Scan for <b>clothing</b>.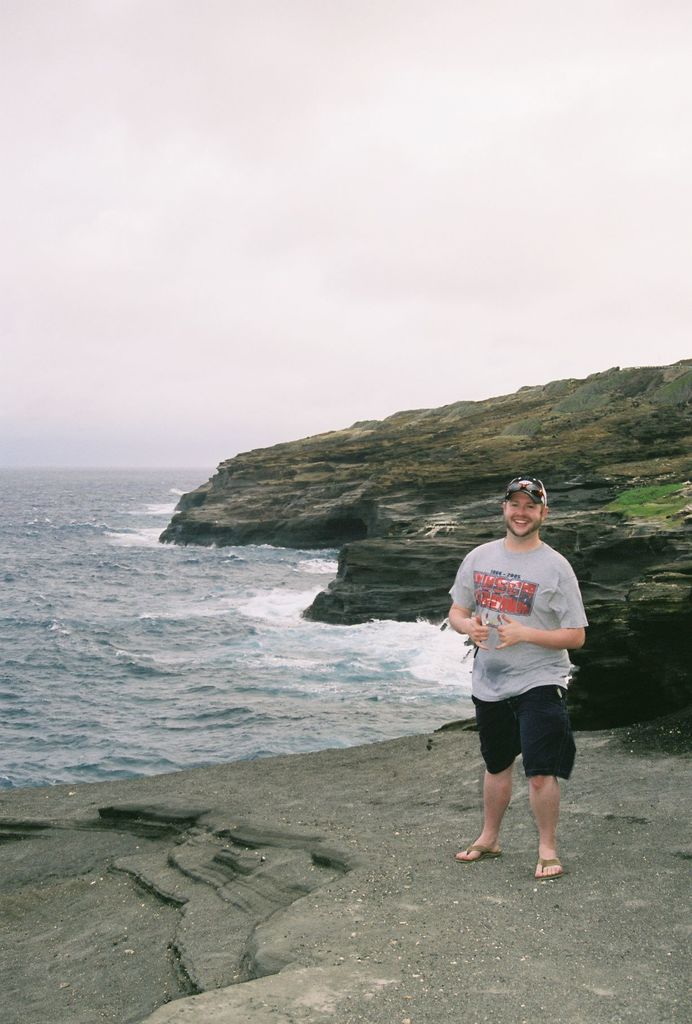
Scan result: region(444, 543, 588, 705).
